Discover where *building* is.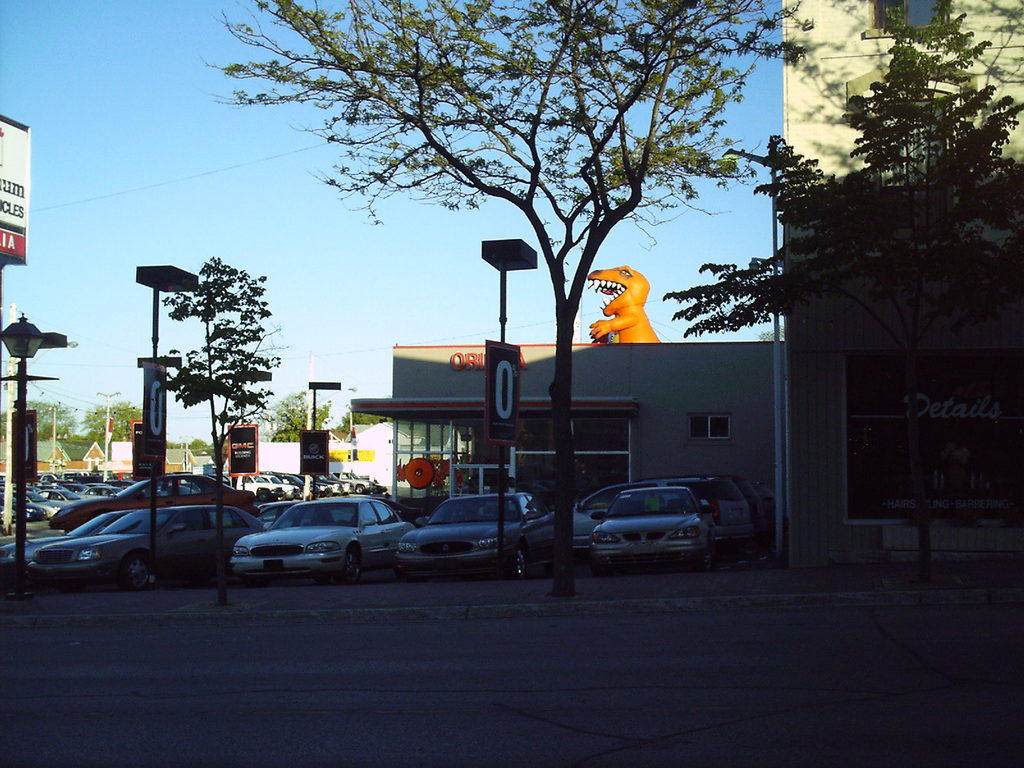
Discovered at Rect(351, 341, 782, 490).
